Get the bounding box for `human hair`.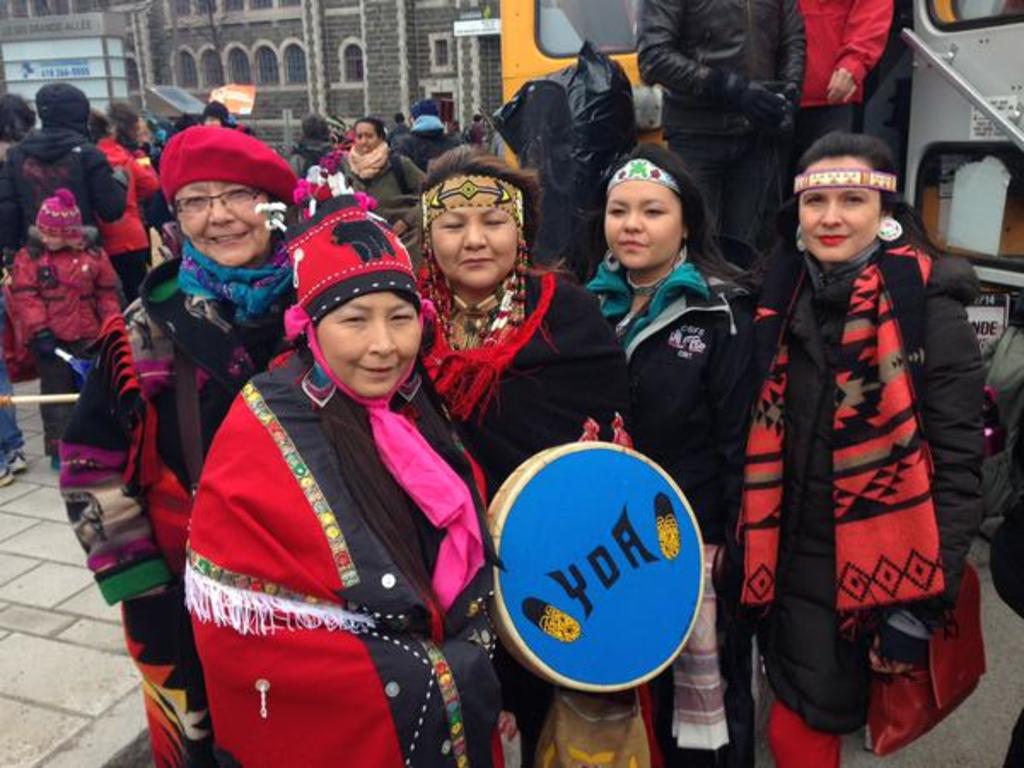
(left=0, top=90, right=36, bottom=147).
